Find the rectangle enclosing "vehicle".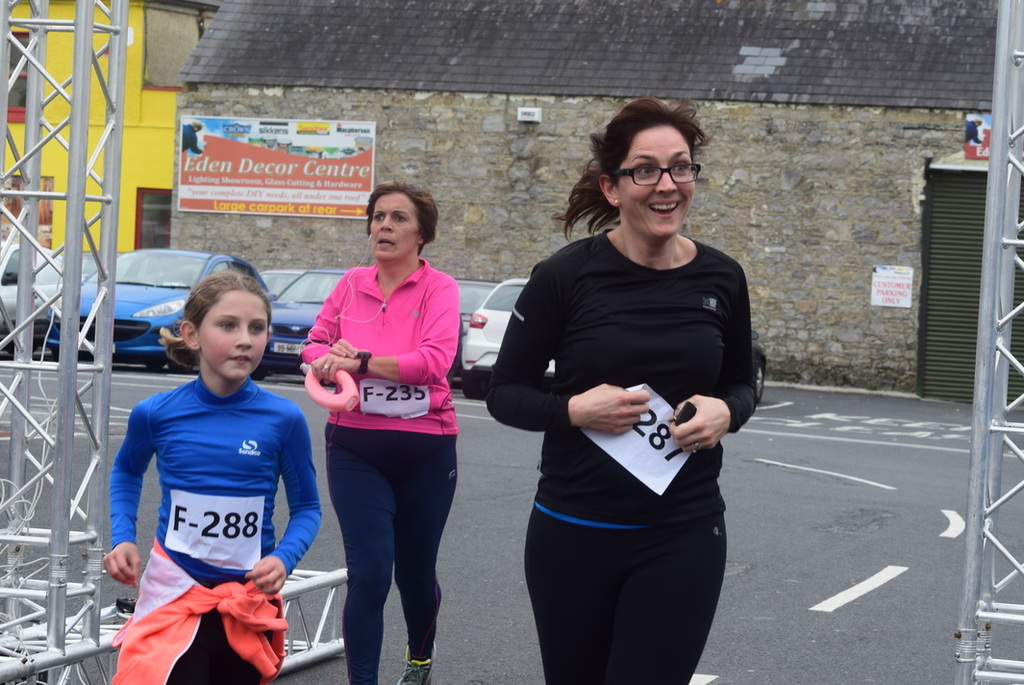
(455,270,504,388).
